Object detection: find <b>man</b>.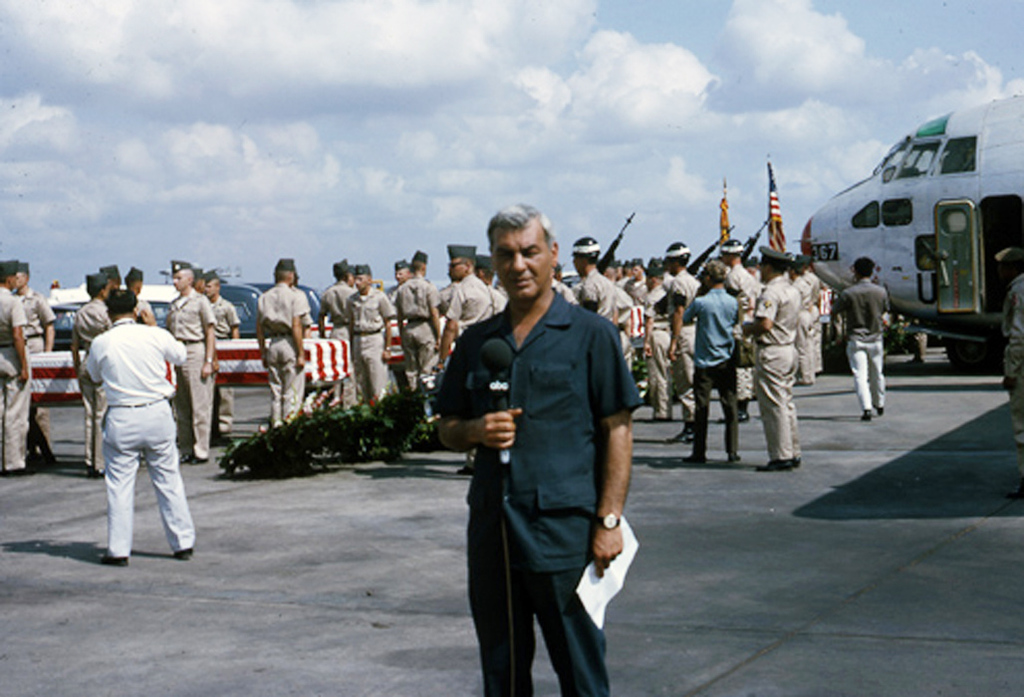
select_region(993, 245, 1023, 503).
